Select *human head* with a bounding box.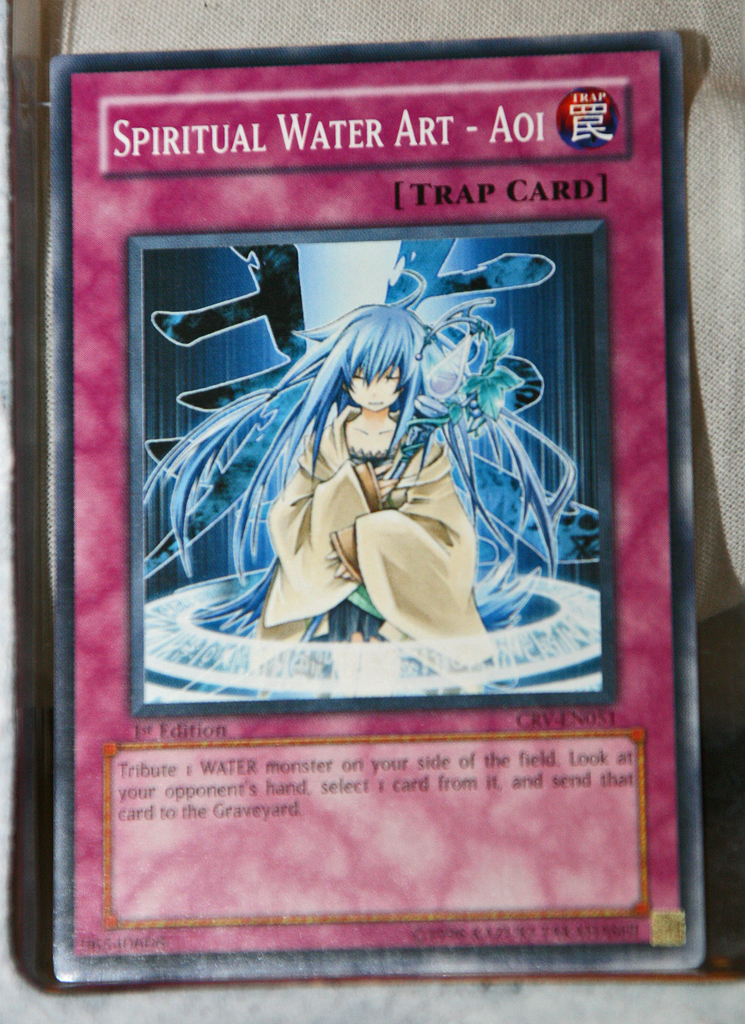
bbox=[319, 301, 417, 418].
